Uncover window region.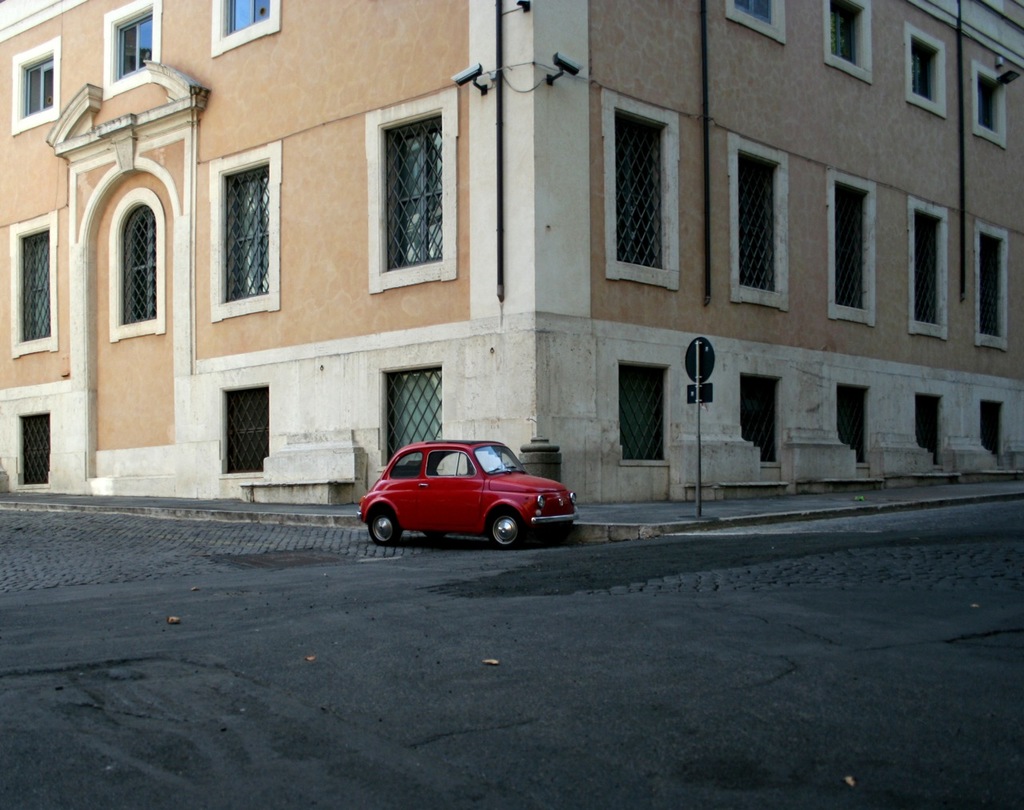
Uncovered: 914 212 942 329.
